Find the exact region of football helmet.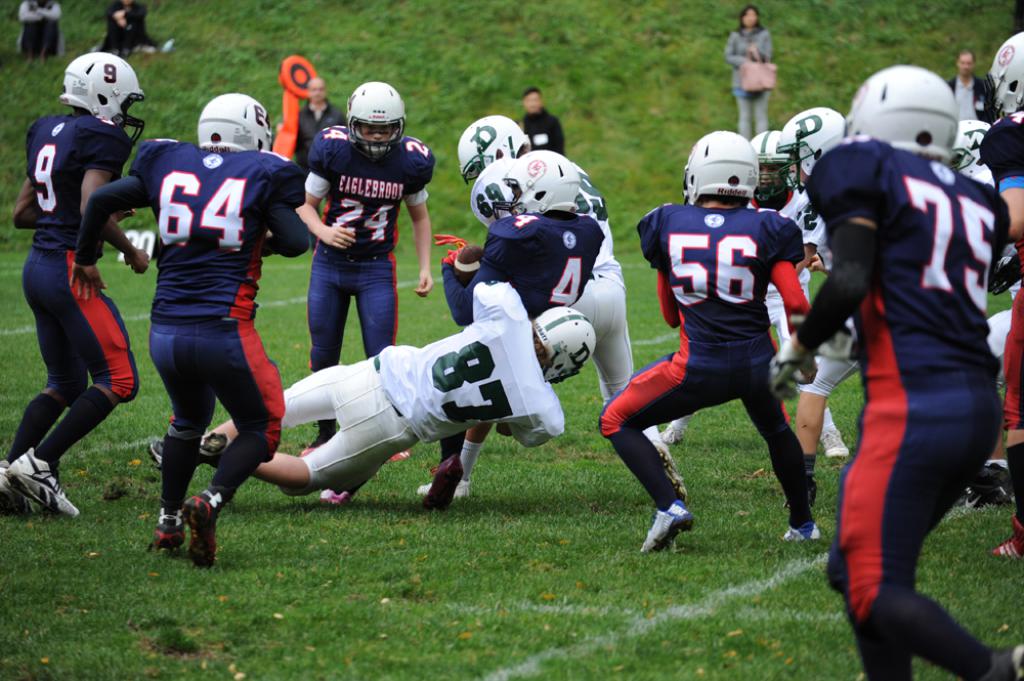
Exact region: {"left": 957, "top": 122, "right": 990, "bottom": 185}.
